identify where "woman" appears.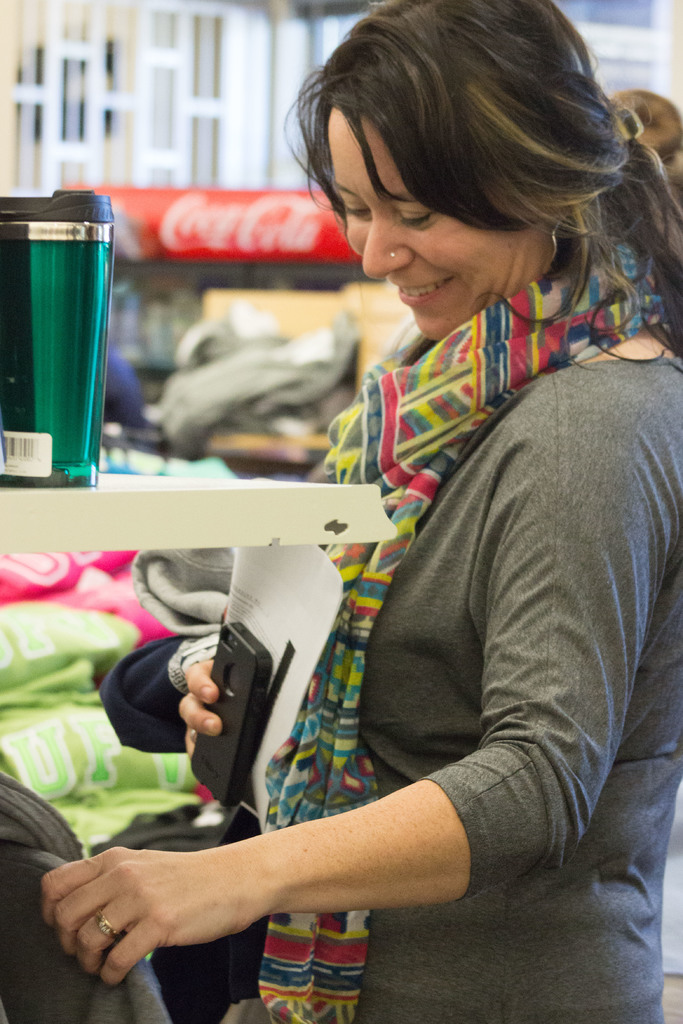
Appears at detection(176, 24, 682, 1014).
